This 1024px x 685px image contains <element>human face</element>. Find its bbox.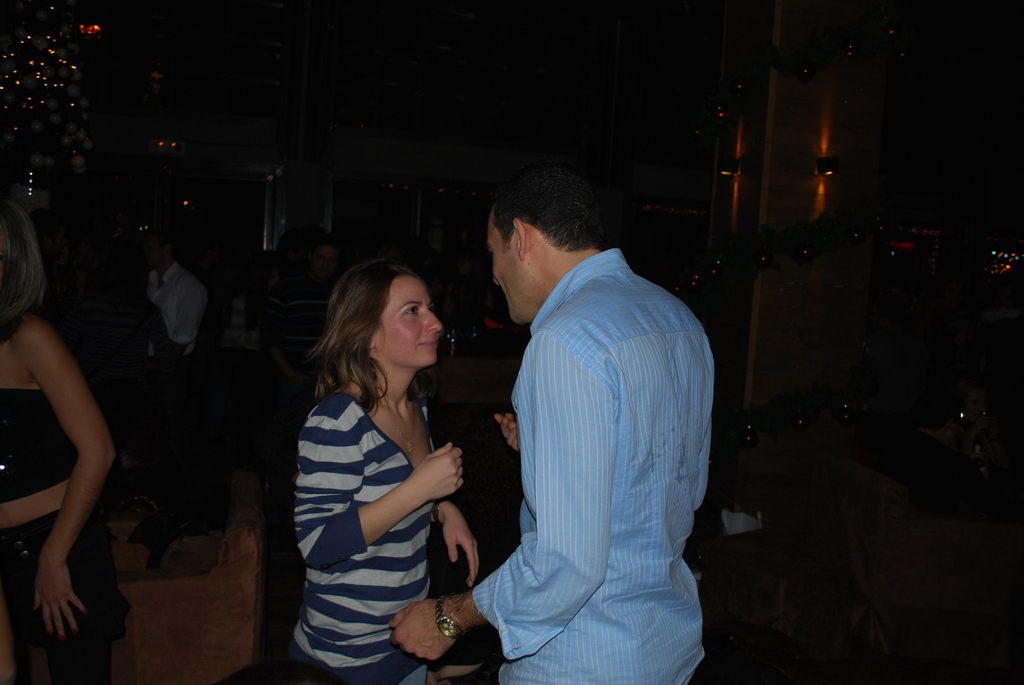
<region>378, 274, 445, 368</region>.
